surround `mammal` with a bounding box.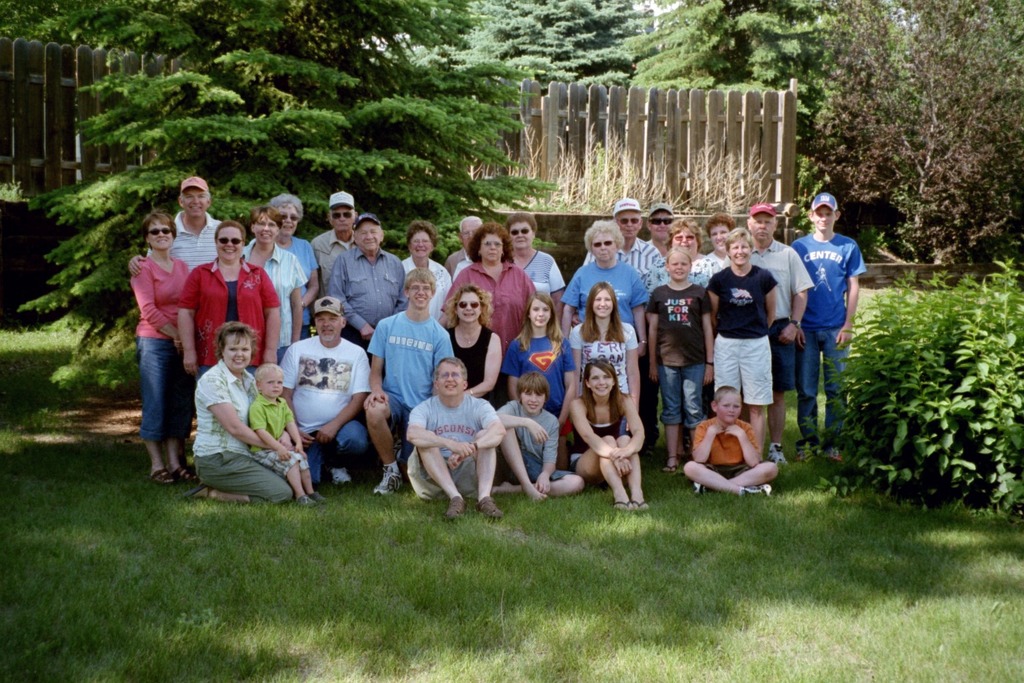
Rect(682, 386, 777, 499).
